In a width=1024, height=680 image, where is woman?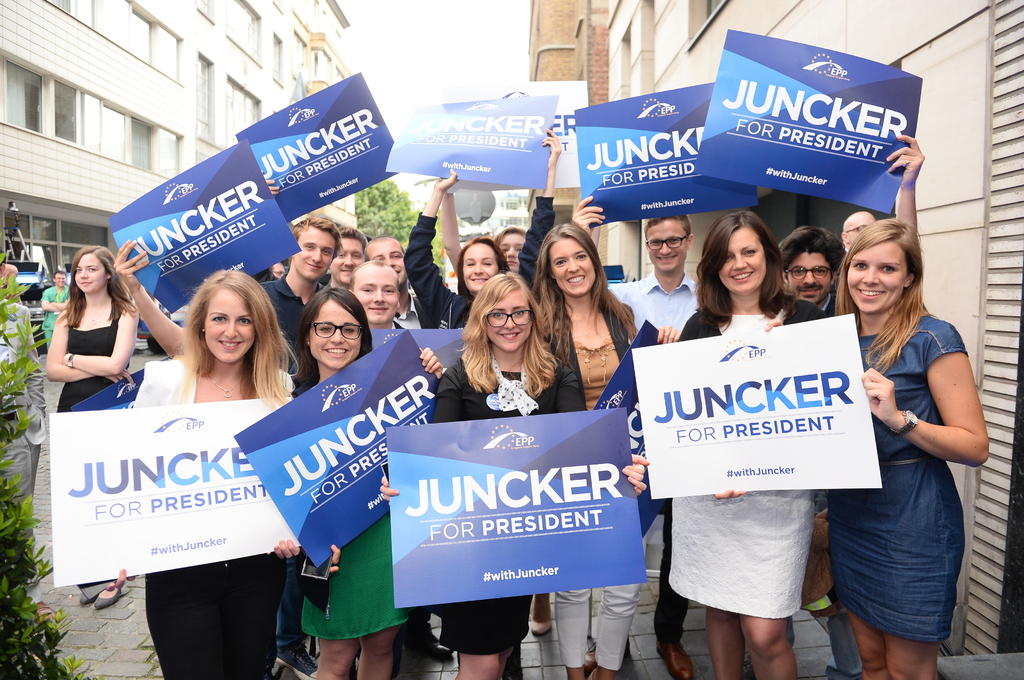
[436, 276, 581, 679].
